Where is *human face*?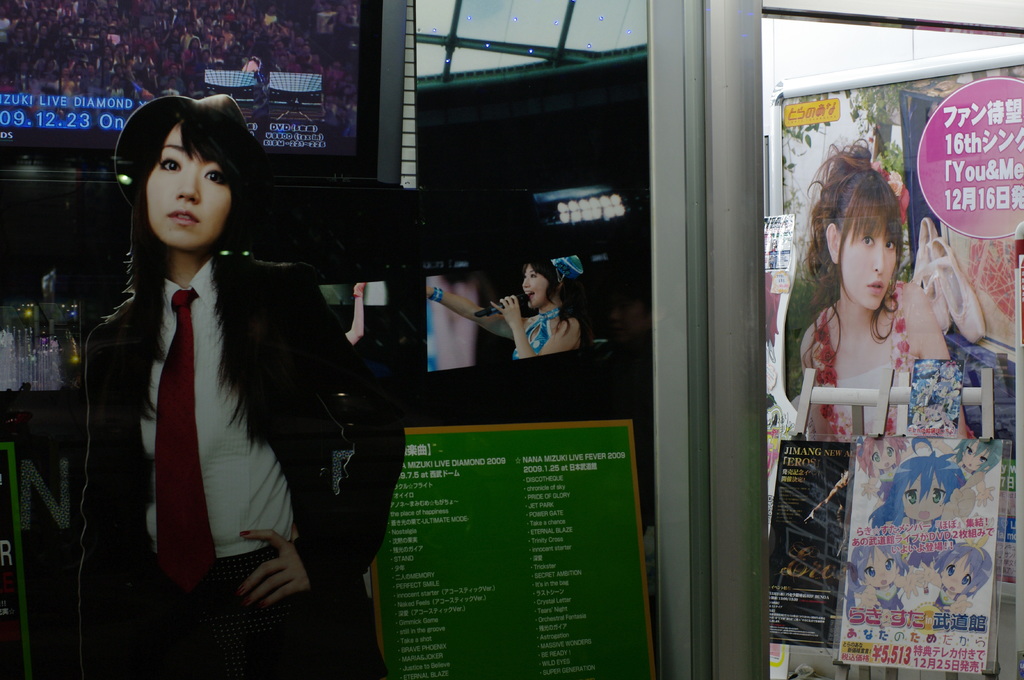
detection(521, 263, 552, 308).
